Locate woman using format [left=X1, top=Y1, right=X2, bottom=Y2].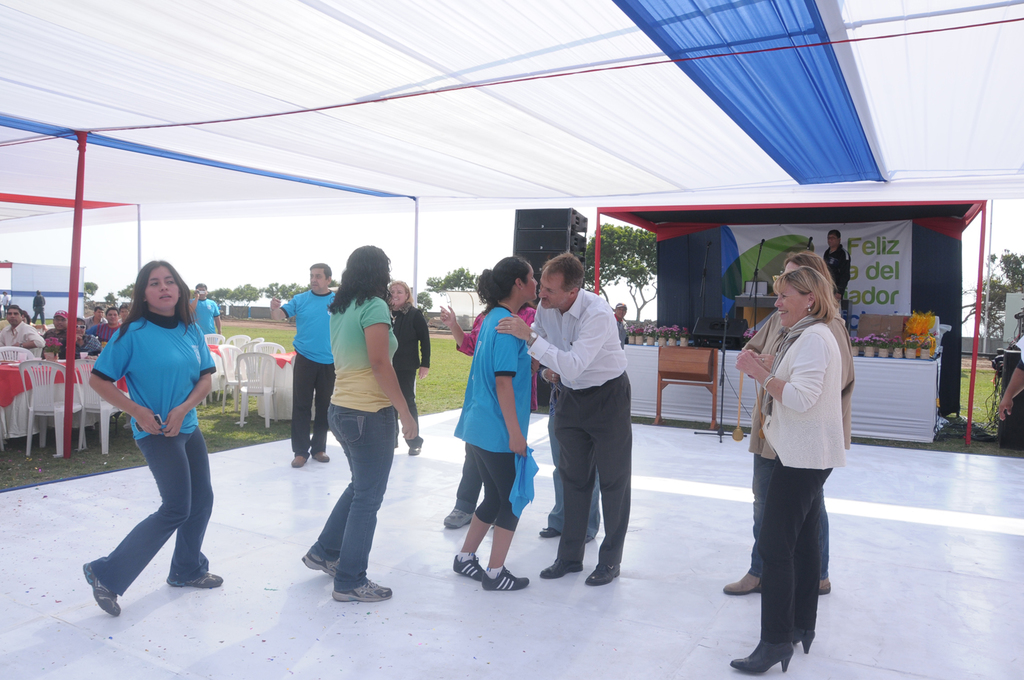
[left=296, top=248, right=418, bottom=597].
